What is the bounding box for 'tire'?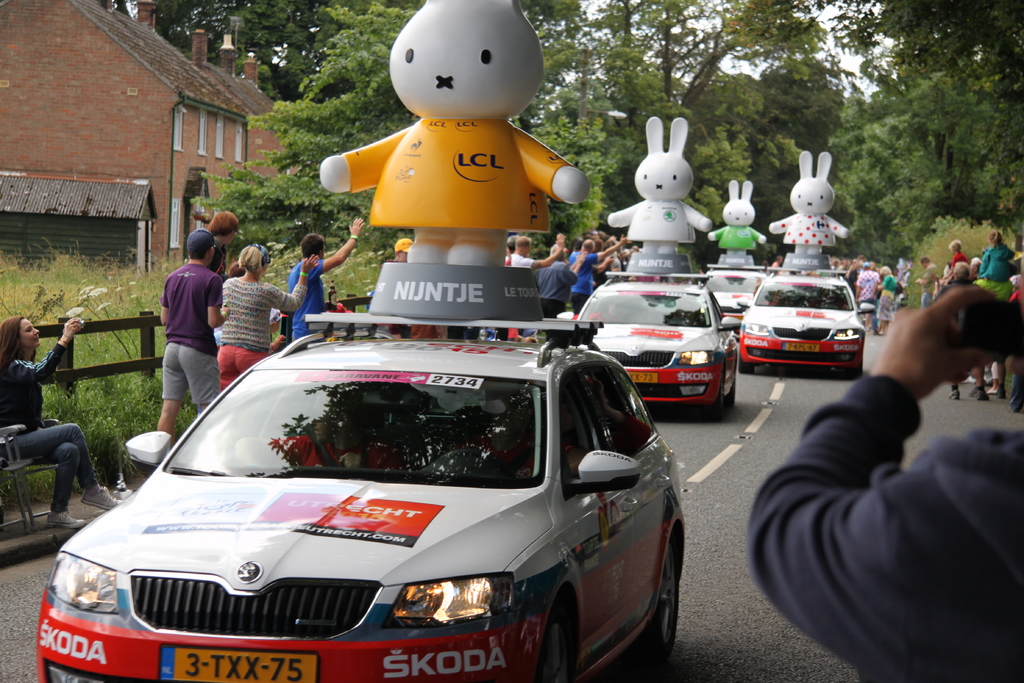
<bbox>541, 596, 571, 682</bbox>.
